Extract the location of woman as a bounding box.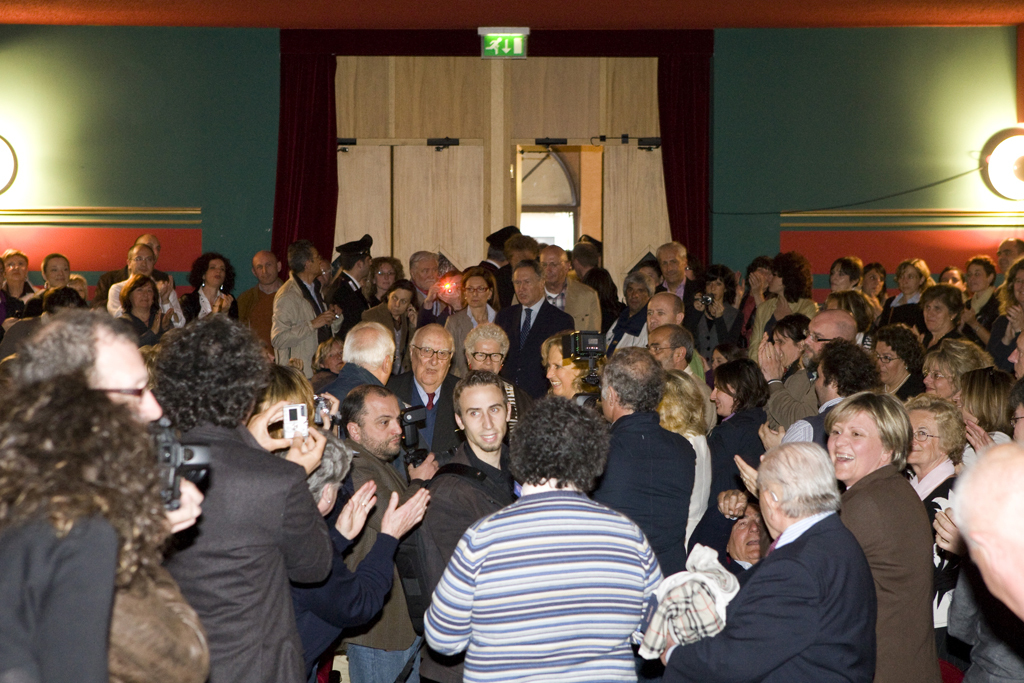
<region>683, 268, 739, 369</region>.
